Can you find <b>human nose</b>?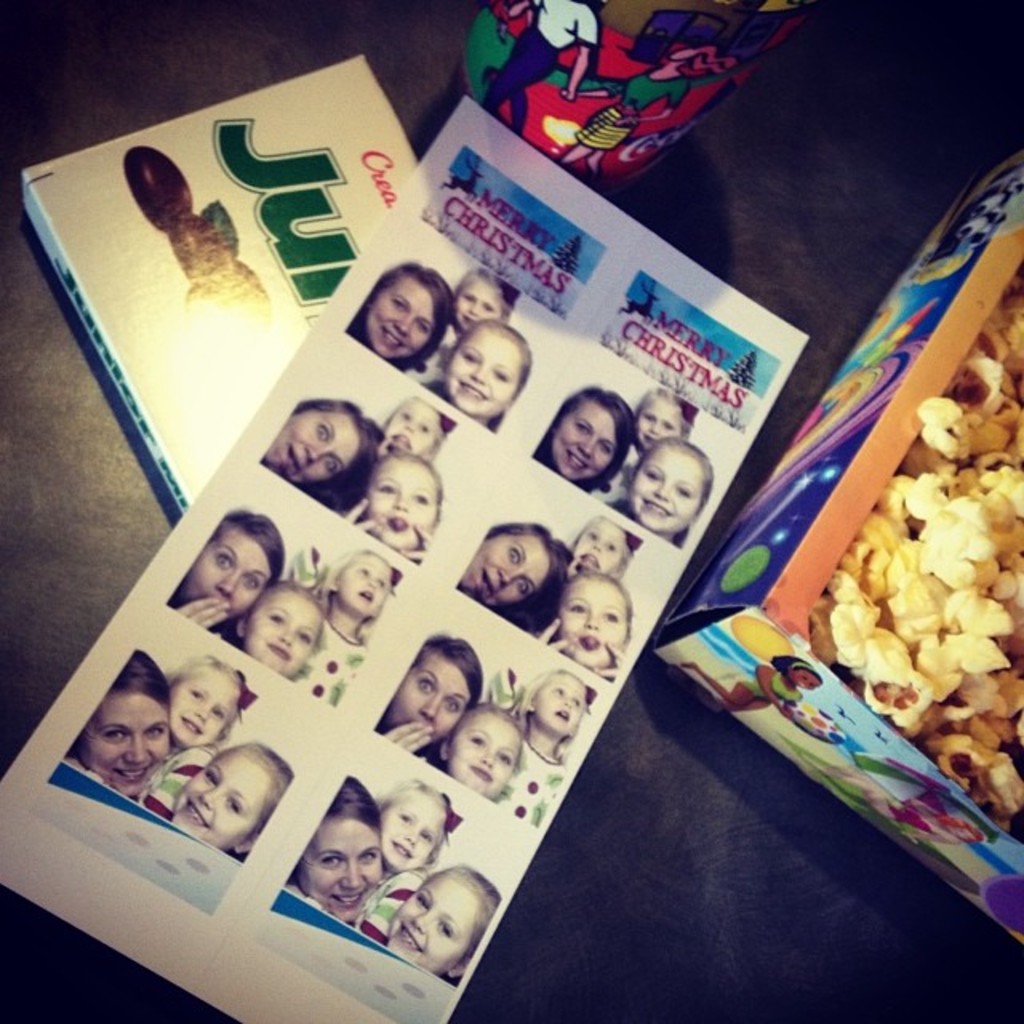
Yes, bounding box: (405,418,416,434).
